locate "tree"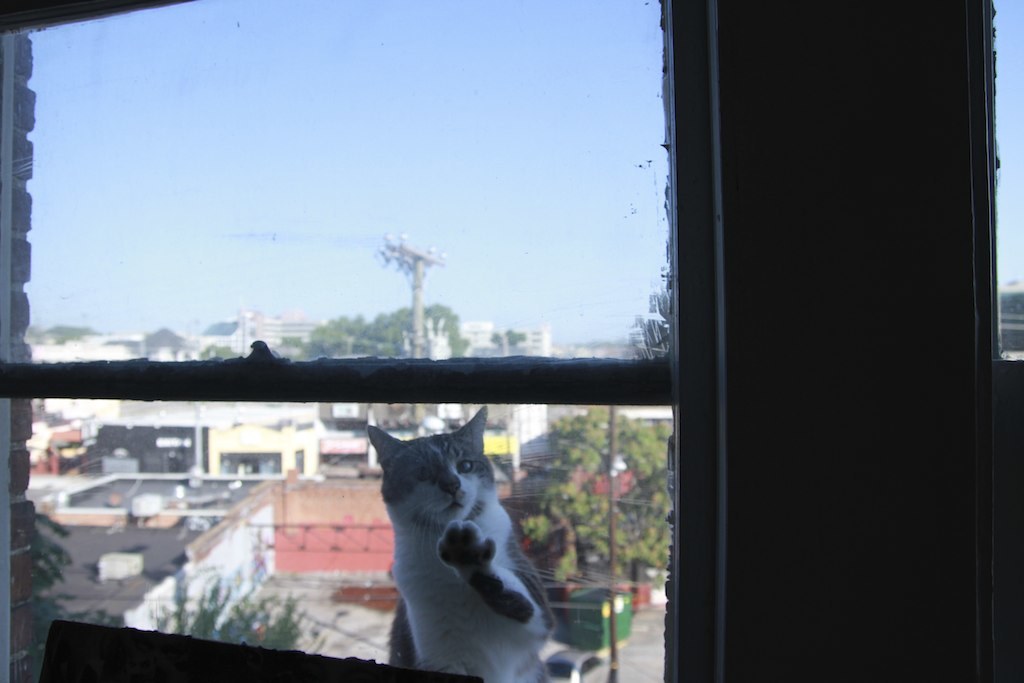
[155, 573, 308, 646]
